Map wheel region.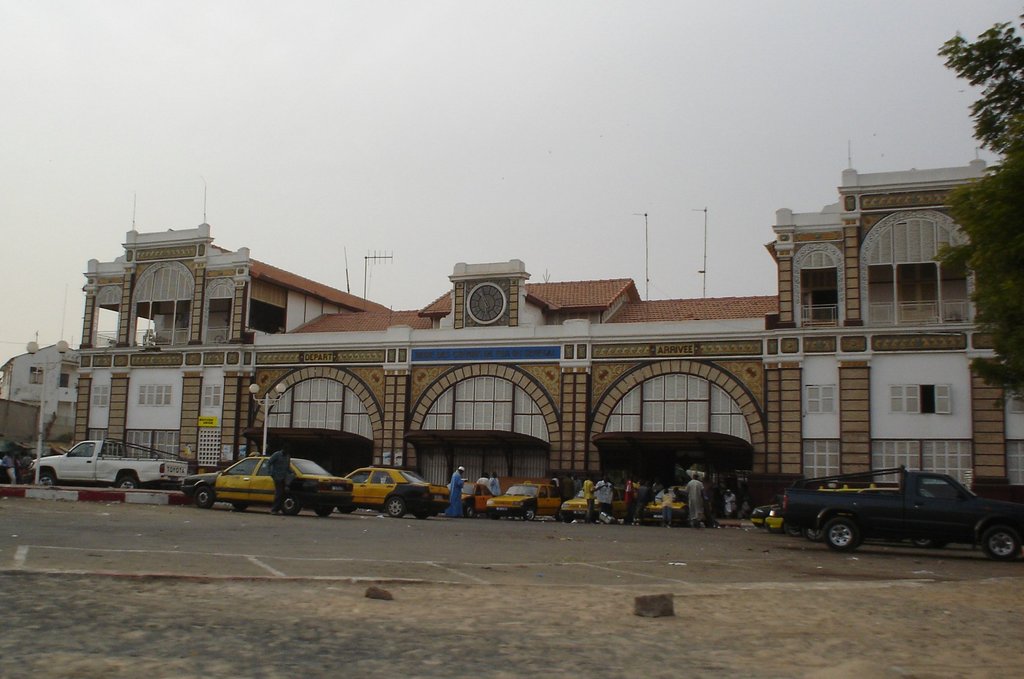
Mapped to select_region(978, 521, 1016, 558).
